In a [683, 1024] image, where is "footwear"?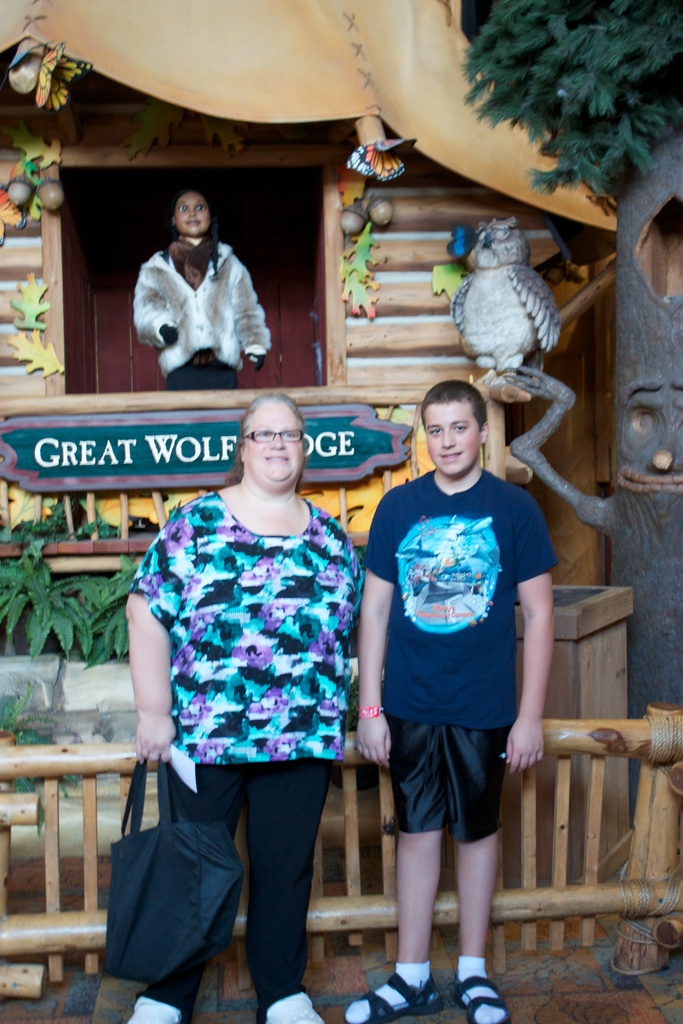
crop(265, 991, 327, 1023).
